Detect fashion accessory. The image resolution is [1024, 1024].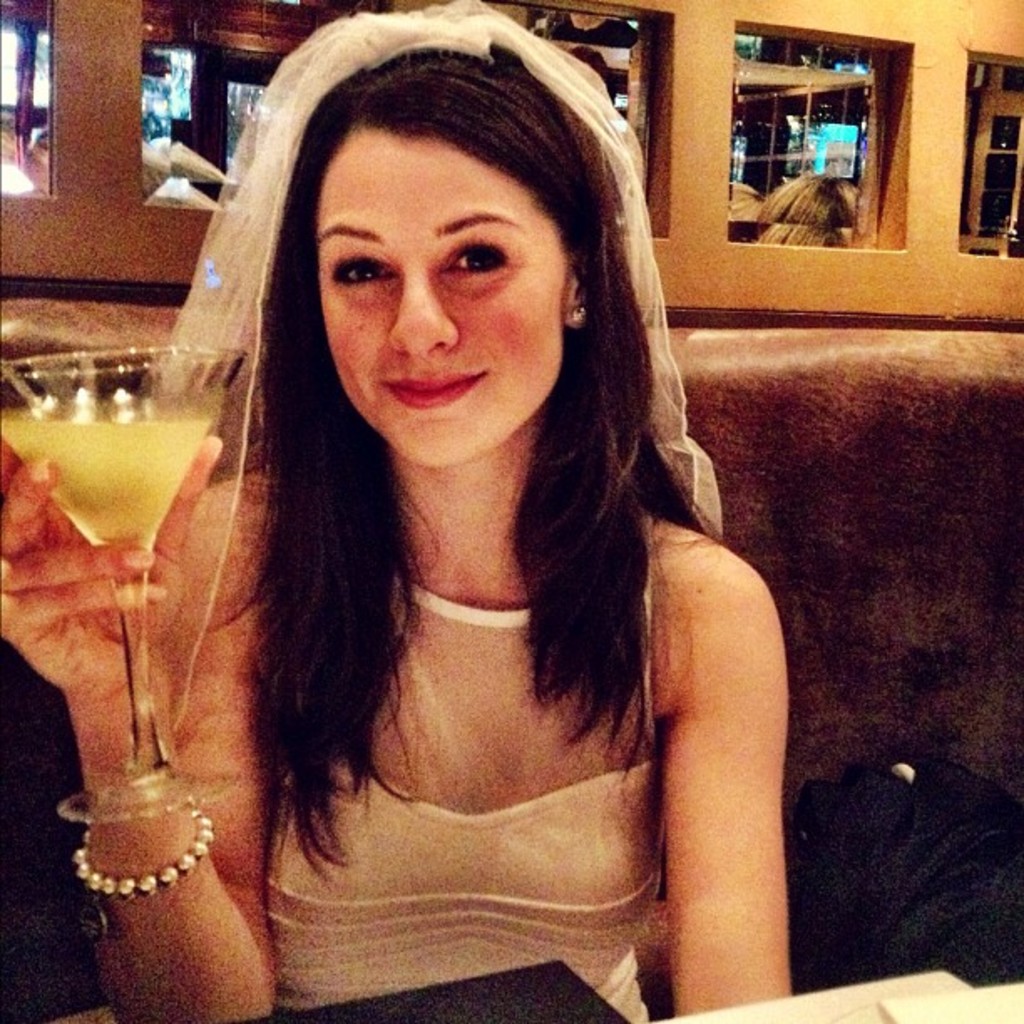
bbox=(566, 301, 592, 325).
